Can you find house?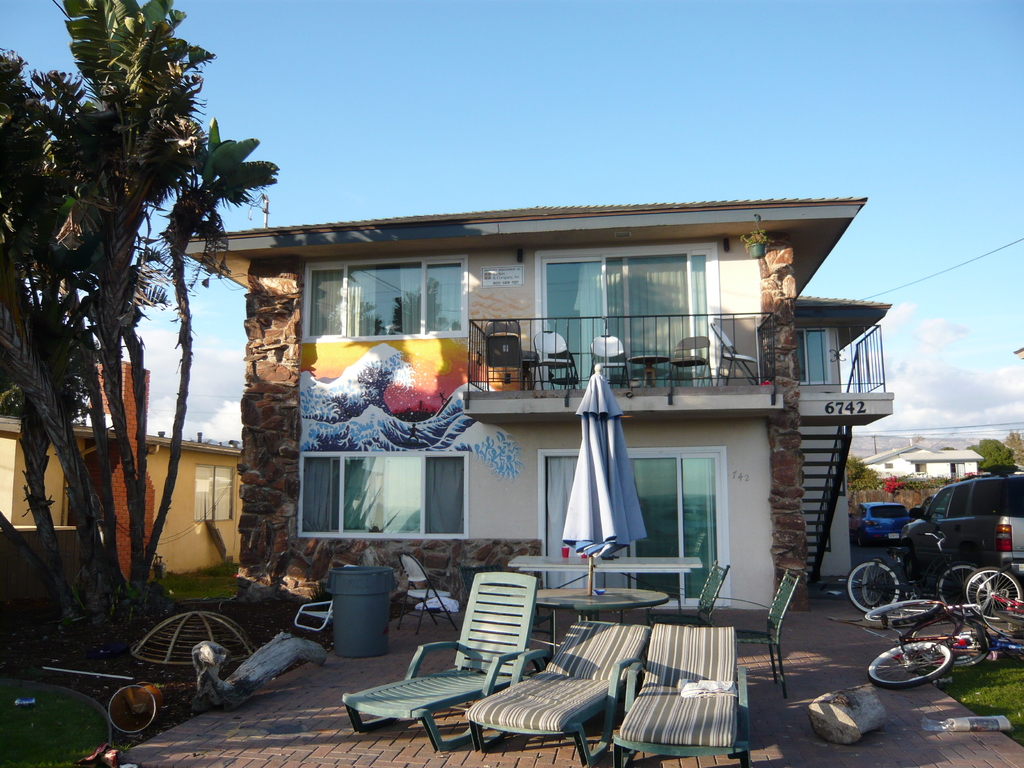
Yes, bounding box: <bbox>157, 158, 899, 664</bbox>.
